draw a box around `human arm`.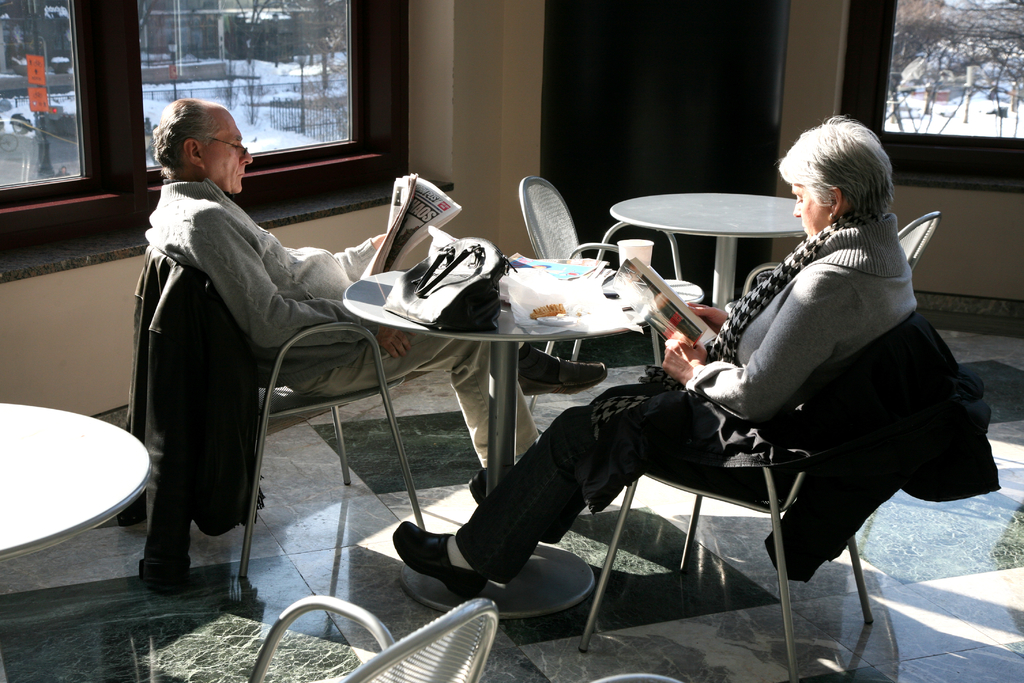
[left=184, top=214, right=407, bottom=359].
